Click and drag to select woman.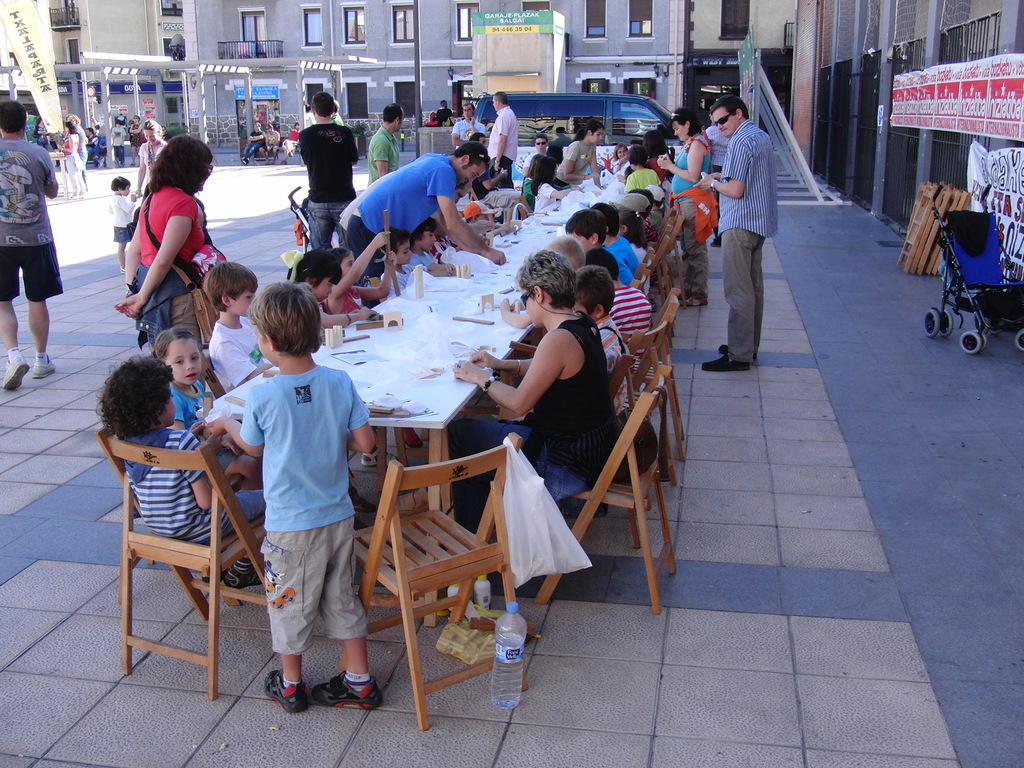
Selection: (66,111,91,193).
